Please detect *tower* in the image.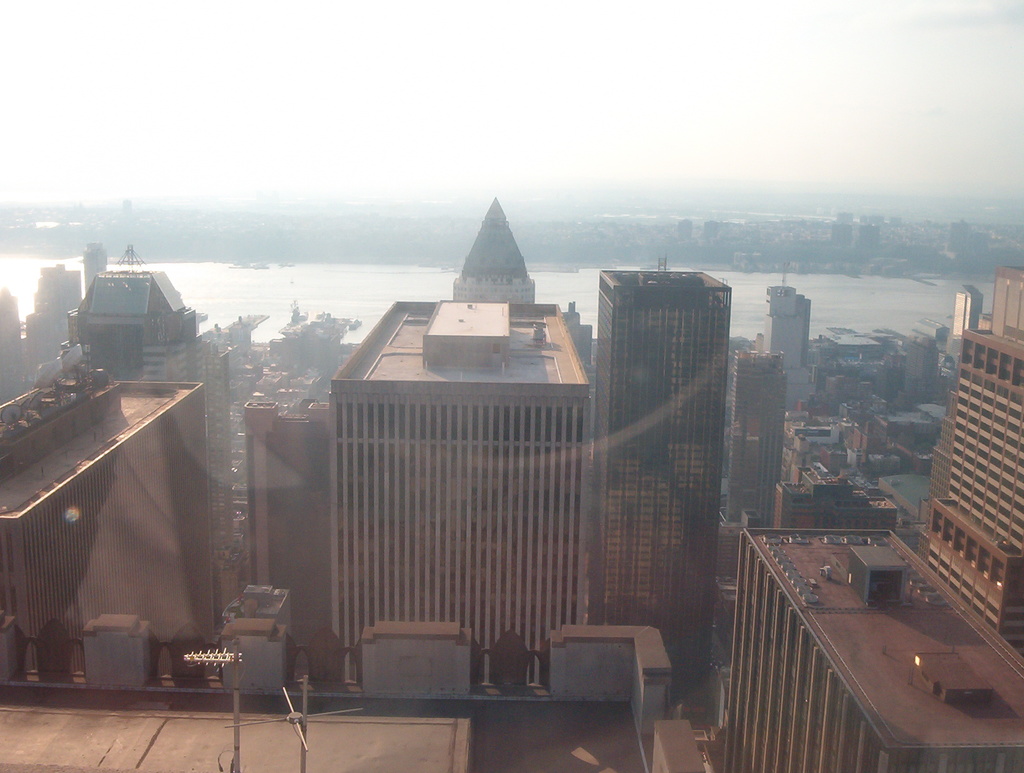
[765, 282, 806, 397].
